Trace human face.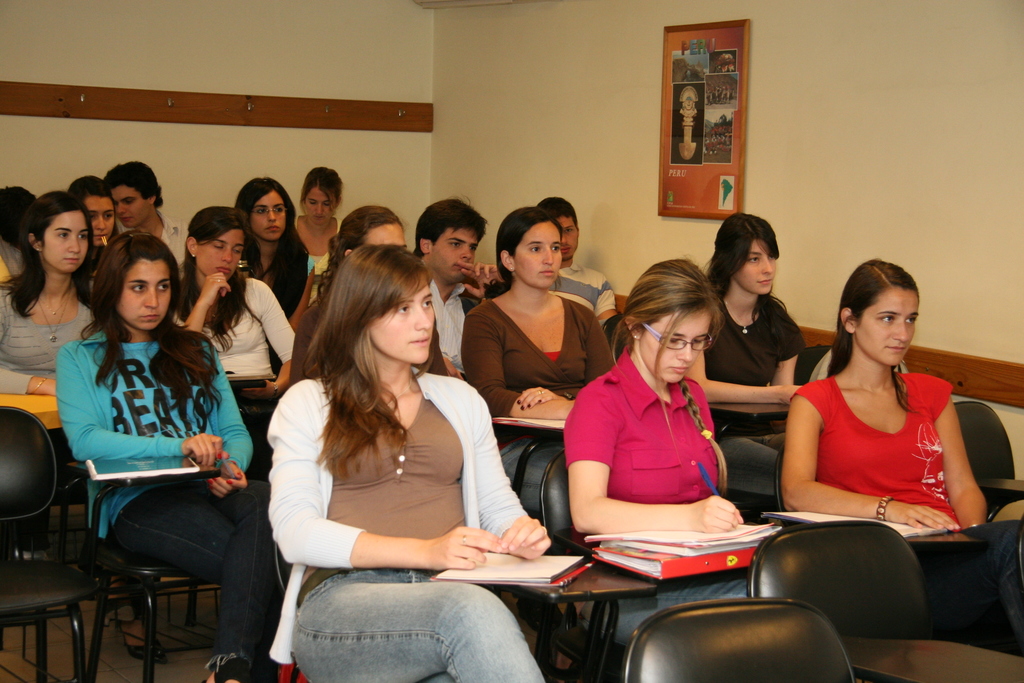
Traced to left=858, top=290, right=923, bottom=366.
